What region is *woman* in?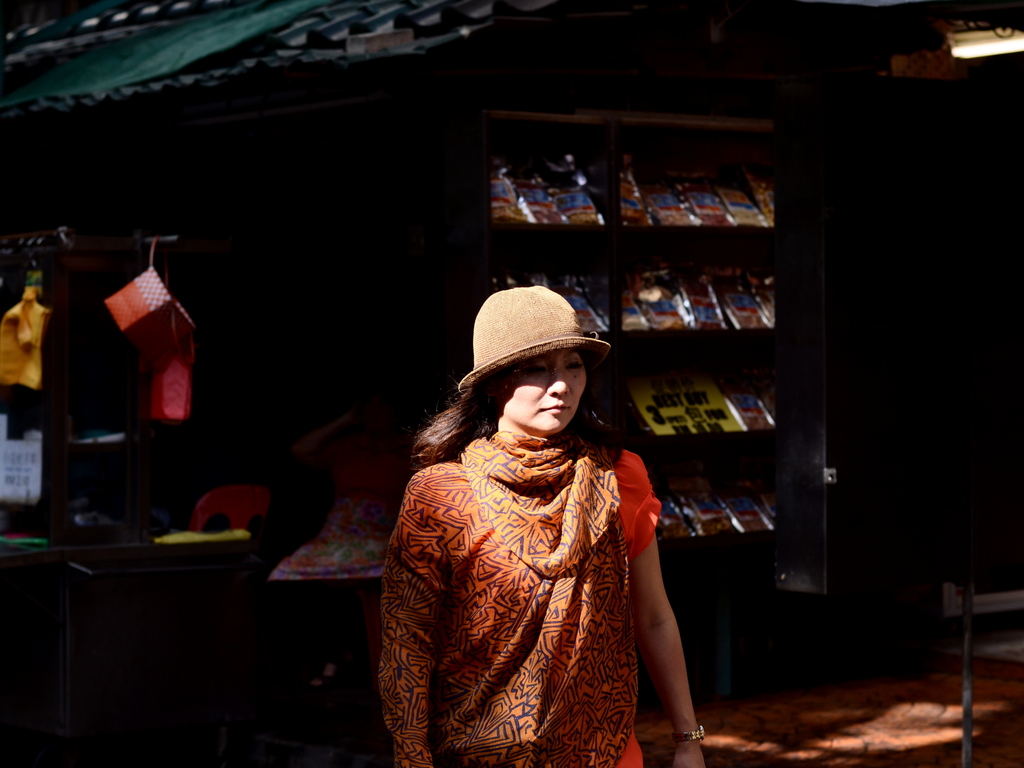
locate(382, 254, 669, 767).
